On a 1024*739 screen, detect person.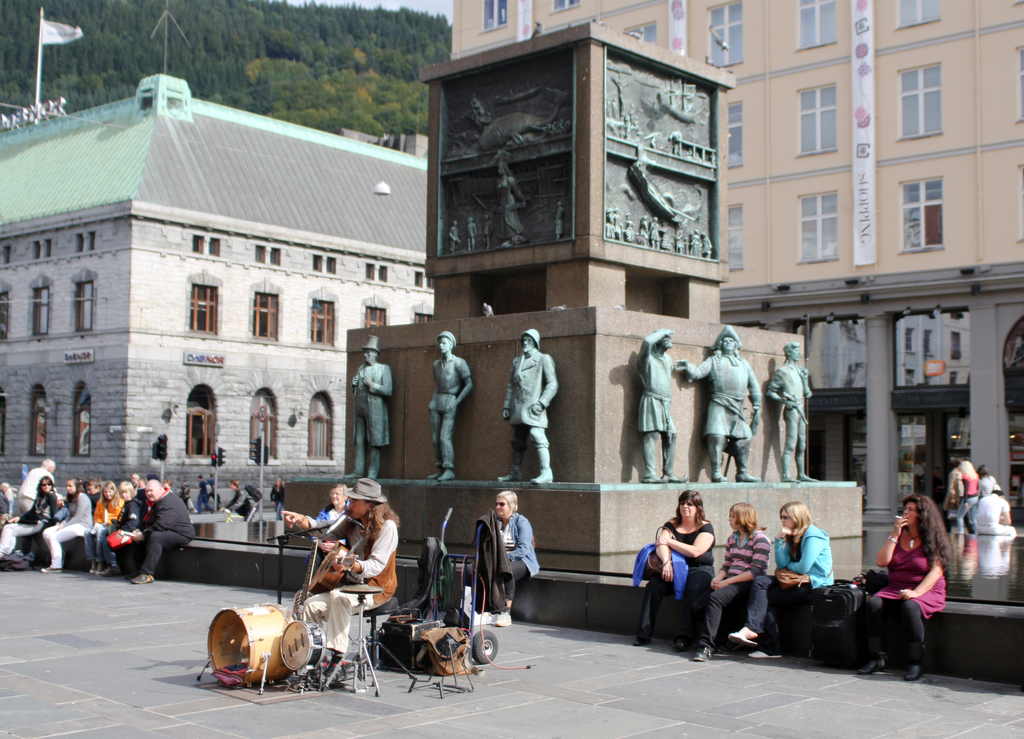
pyautogui.locateOnScreen(202, 474, 226, 511).
